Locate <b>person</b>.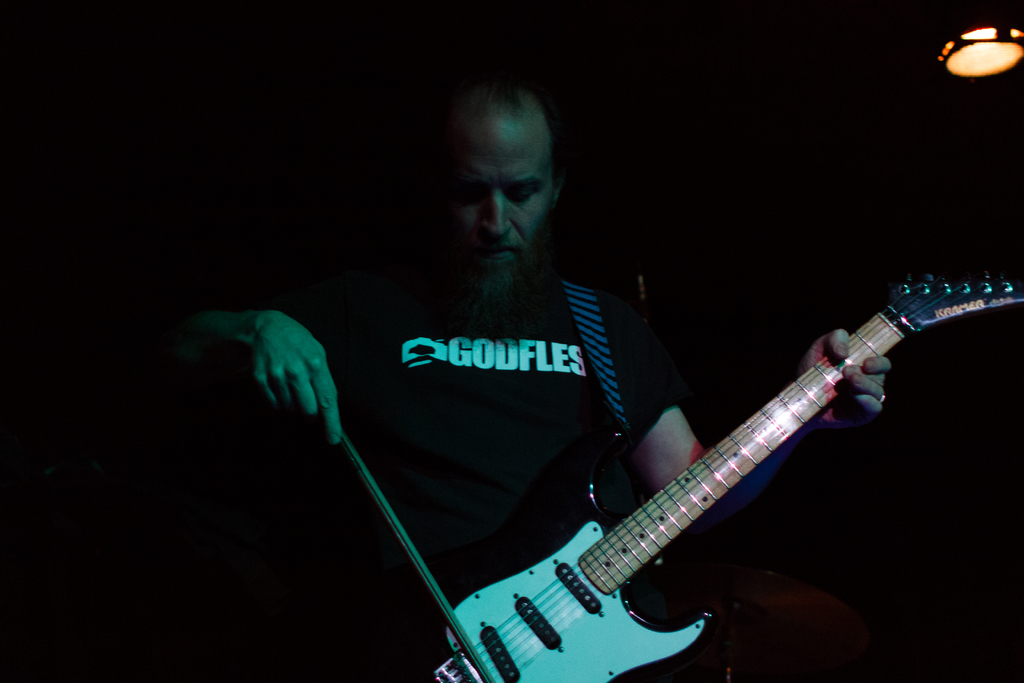
Bounding box: (182, 67, 886, 682).
